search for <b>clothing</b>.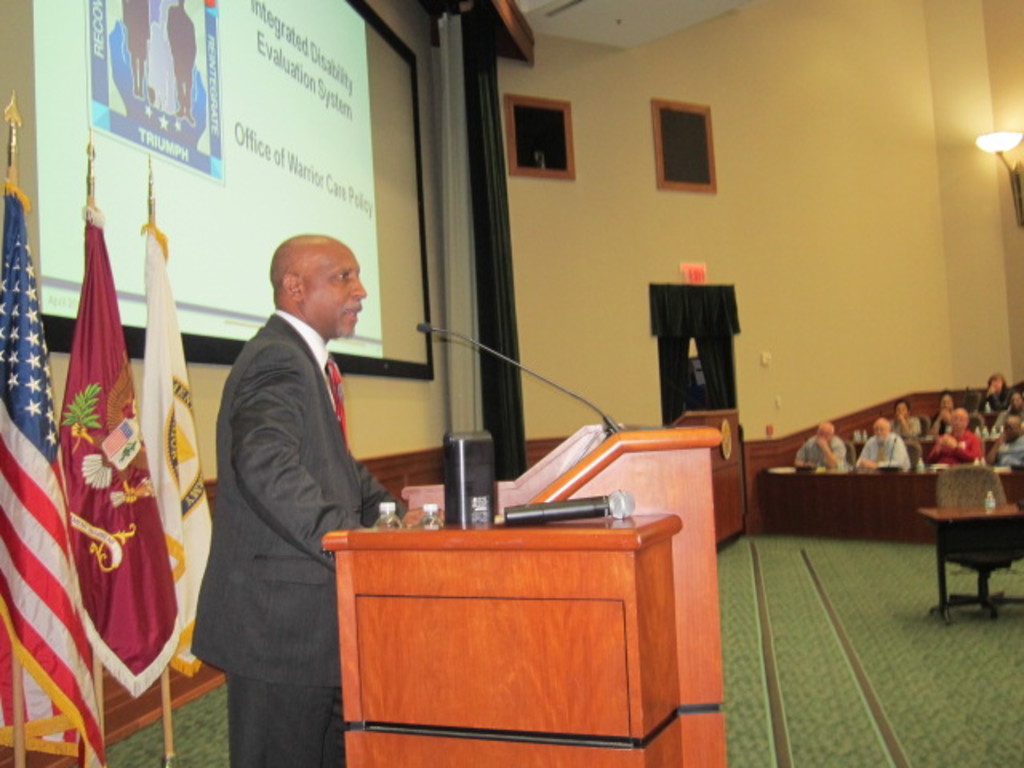
Found at [x1=182, y1=227, x2=398, y2=752].
